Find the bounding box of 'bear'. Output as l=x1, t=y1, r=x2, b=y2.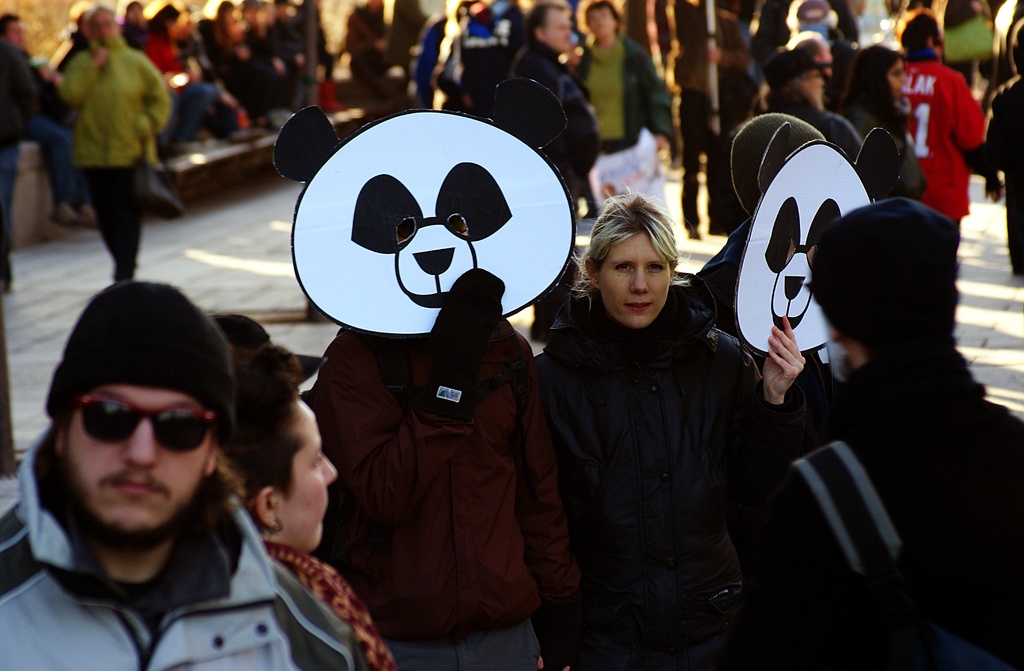
l=272, t=77, r=579, b=340.
